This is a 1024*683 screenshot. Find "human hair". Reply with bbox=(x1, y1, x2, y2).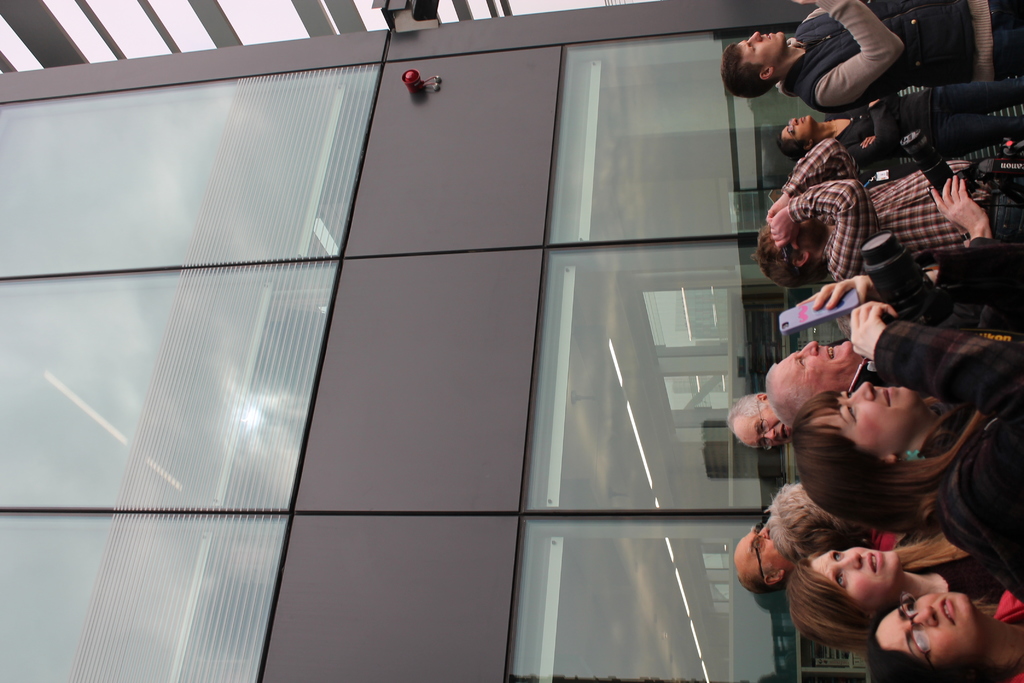
bbox=(858, 618, 954, 682).
